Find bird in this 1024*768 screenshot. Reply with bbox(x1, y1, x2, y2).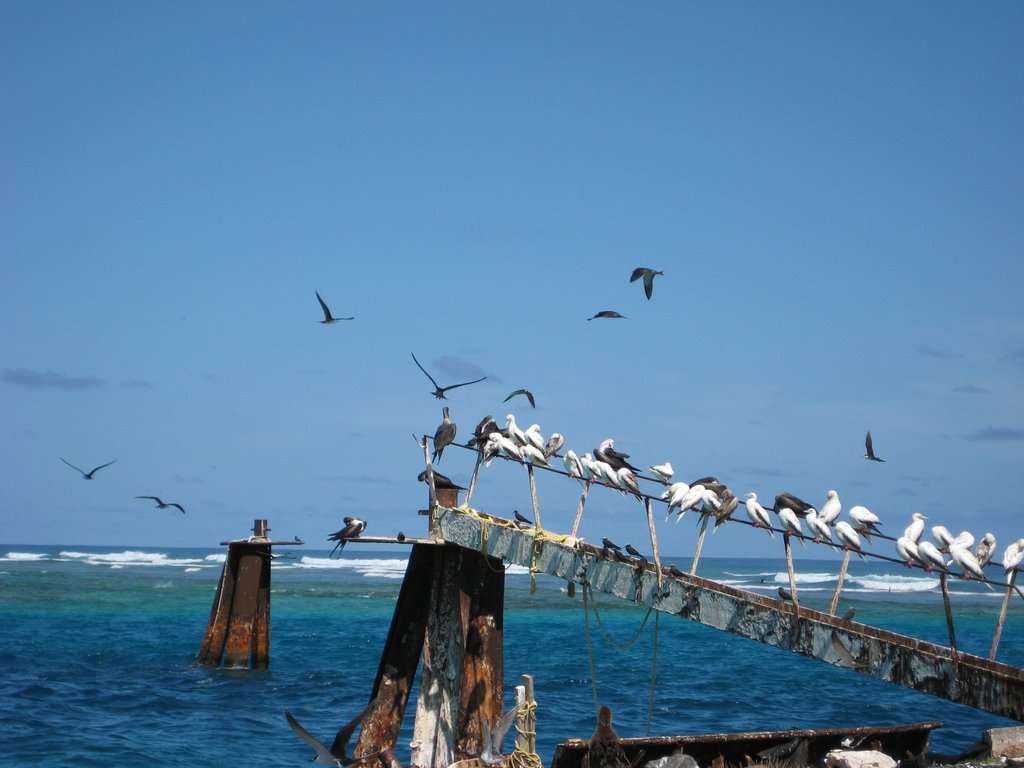
bbox(835, 520, 865, 564).
